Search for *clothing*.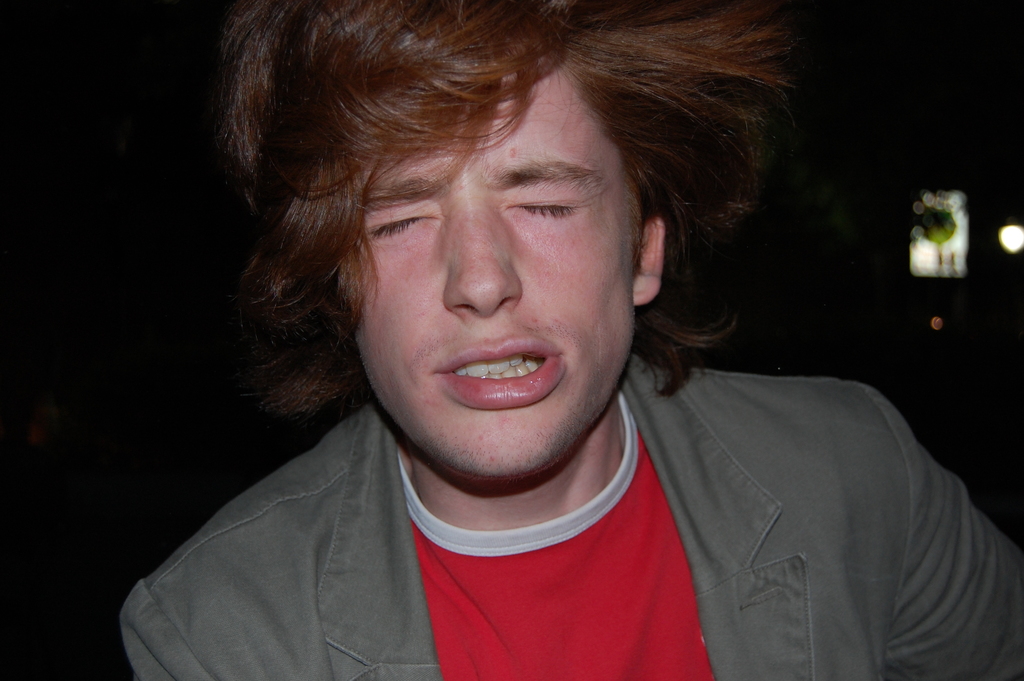
Found at Rect(117, 352, 1023, 680).
